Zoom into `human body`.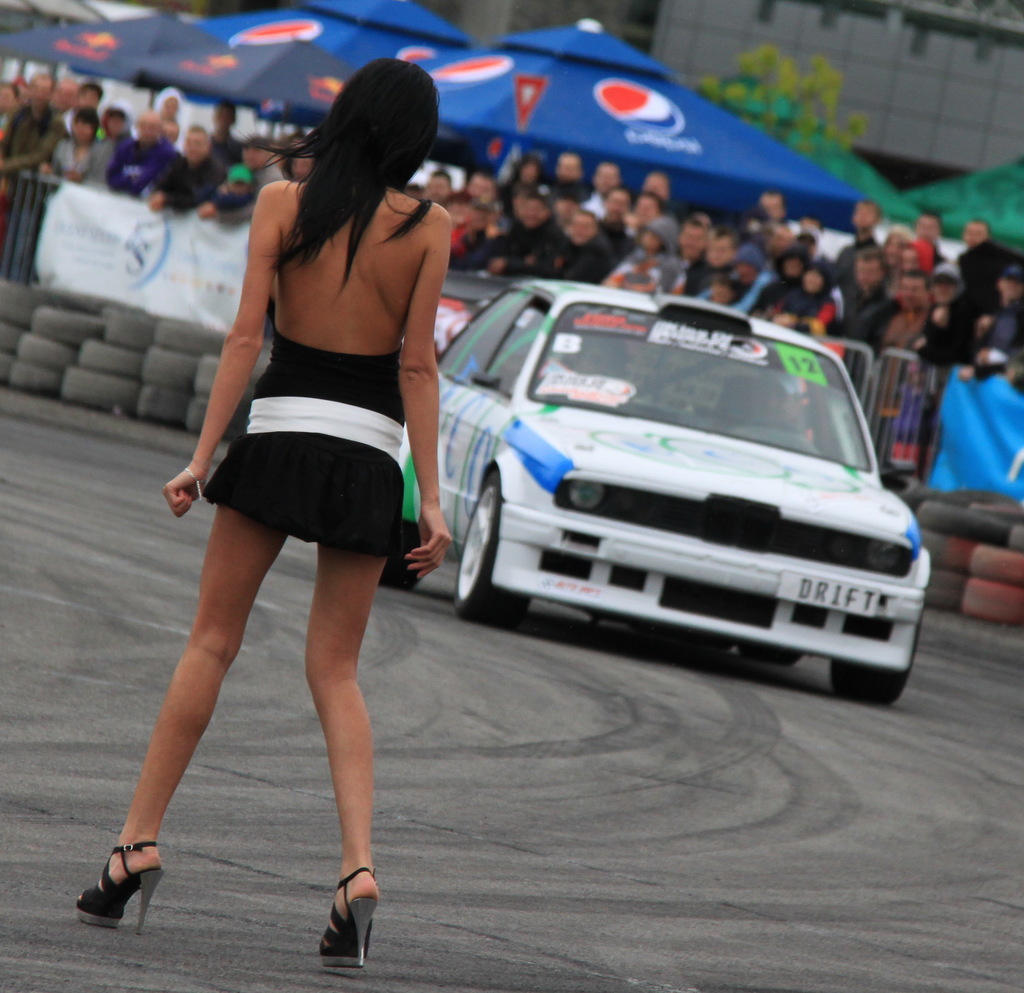
Zoom target: {"x1": 679, "y1": 225, "x2": 739, "y2": 299}.
